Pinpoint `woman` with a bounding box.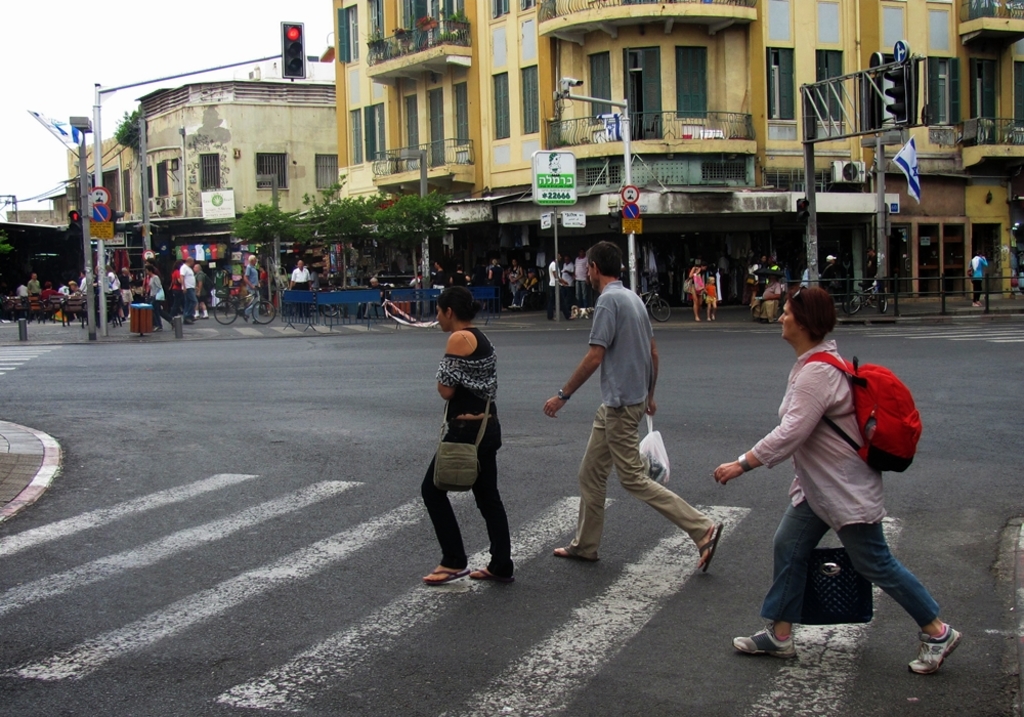
BBox(423, 291, 521, 593).
